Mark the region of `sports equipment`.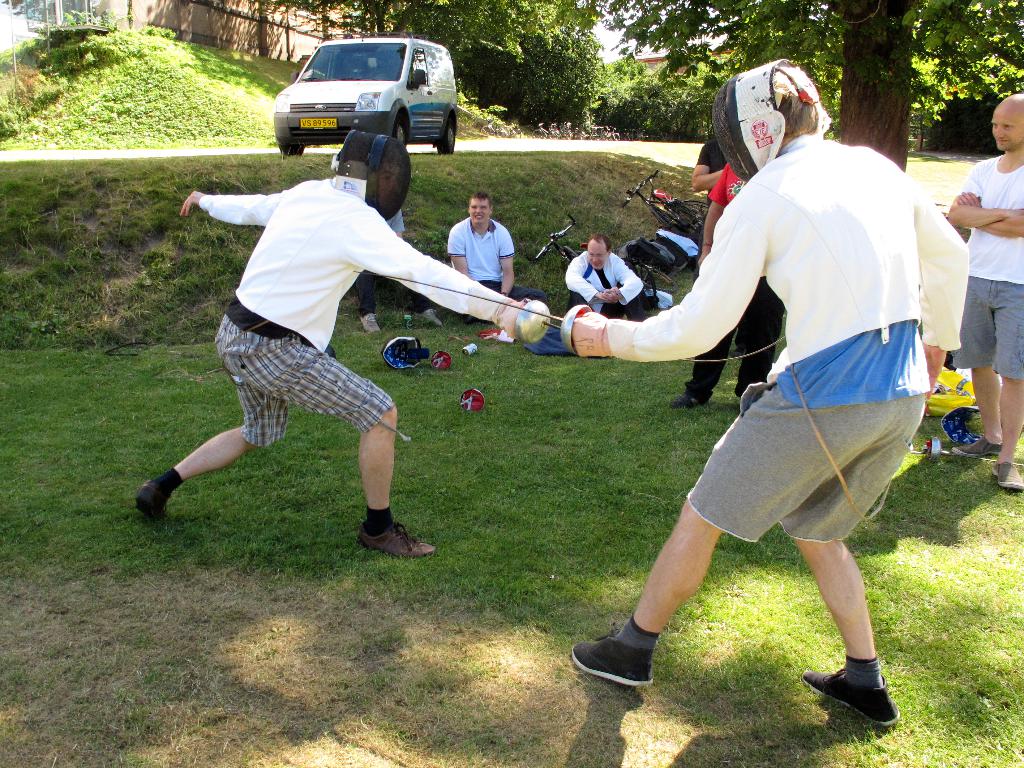
Region: {"x1": 571, "y1": 312, "x2": 608, "y2": 360}.
